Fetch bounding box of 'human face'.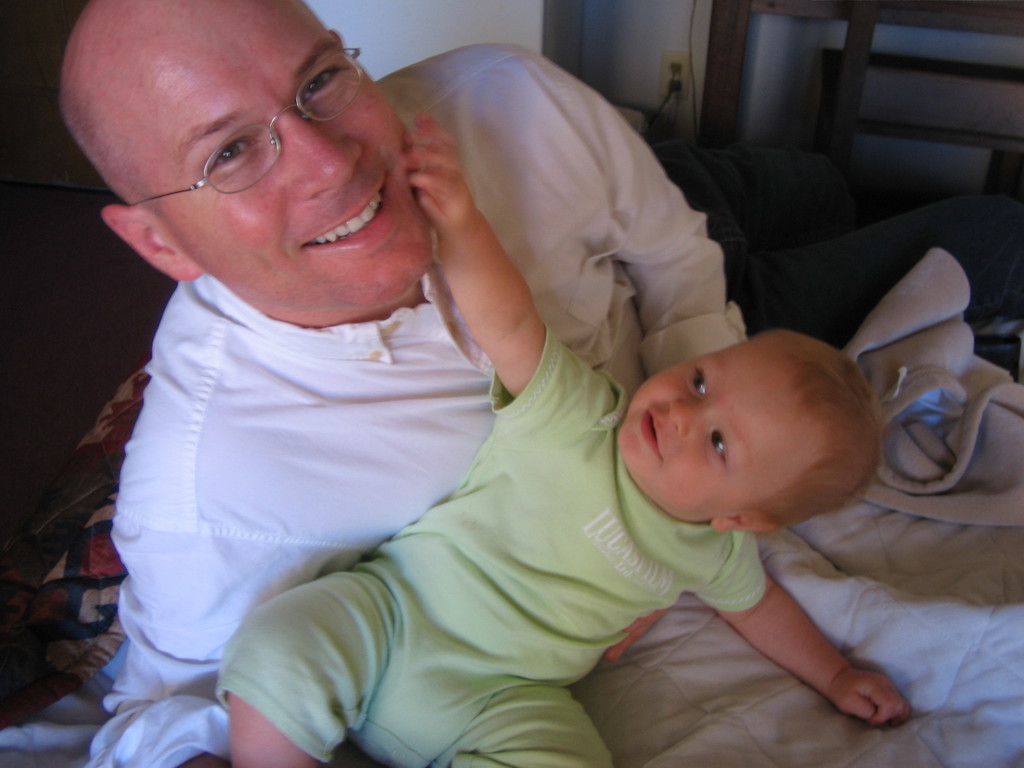
Bbox: locate(153, 0, 419, 312).
